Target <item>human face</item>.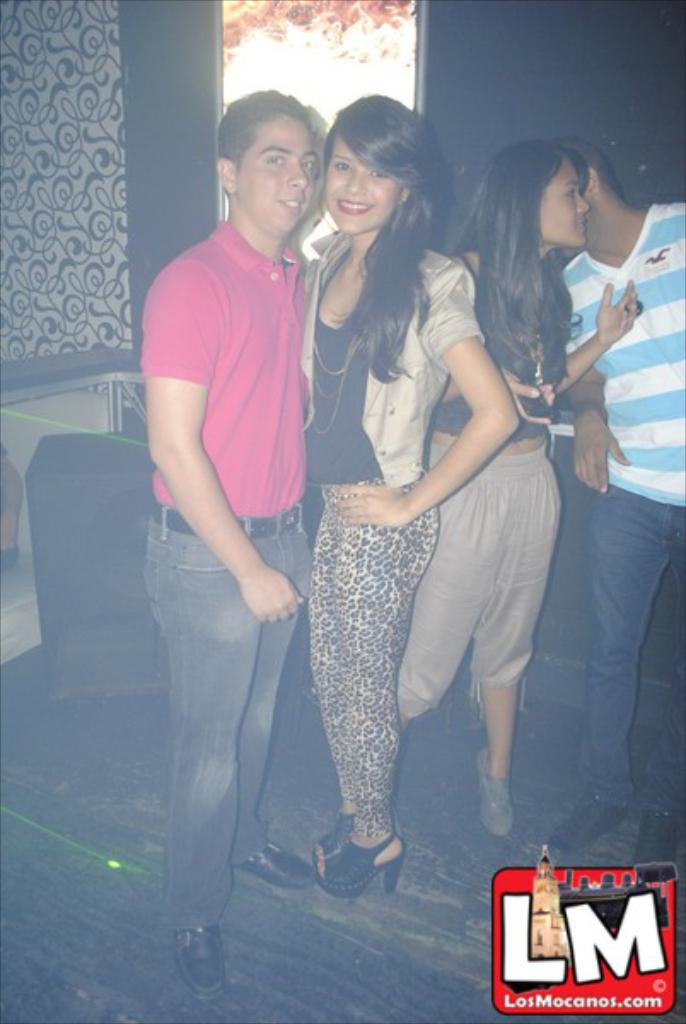
Target region: <bbox>543, 159, 592, 249</bbox>.
